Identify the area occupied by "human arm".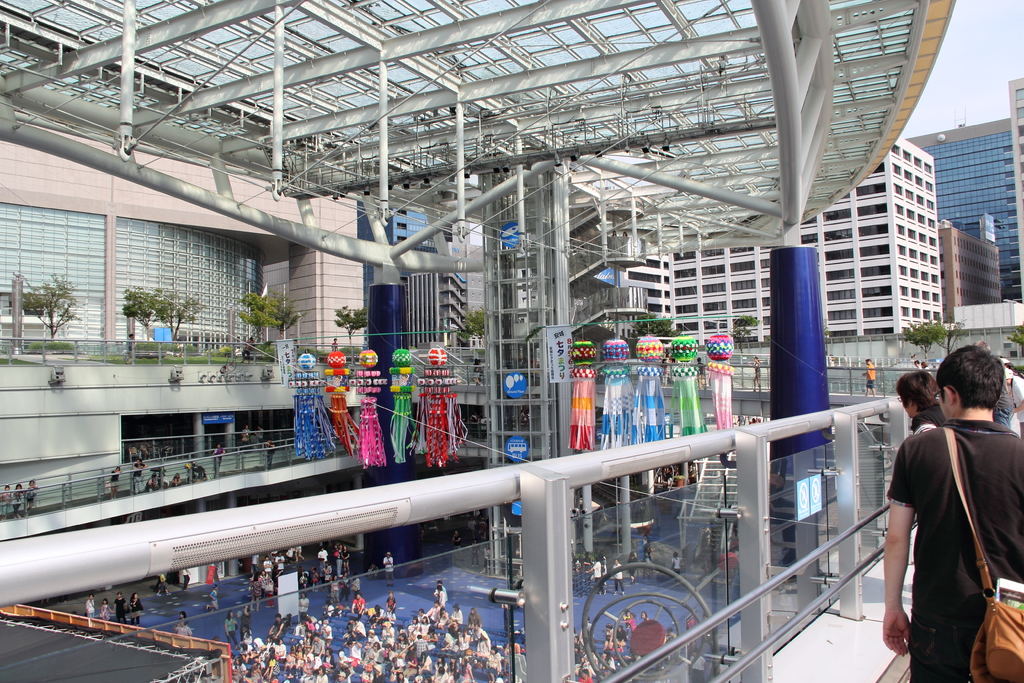
Area: Rect(882, 443, 909, 656).
